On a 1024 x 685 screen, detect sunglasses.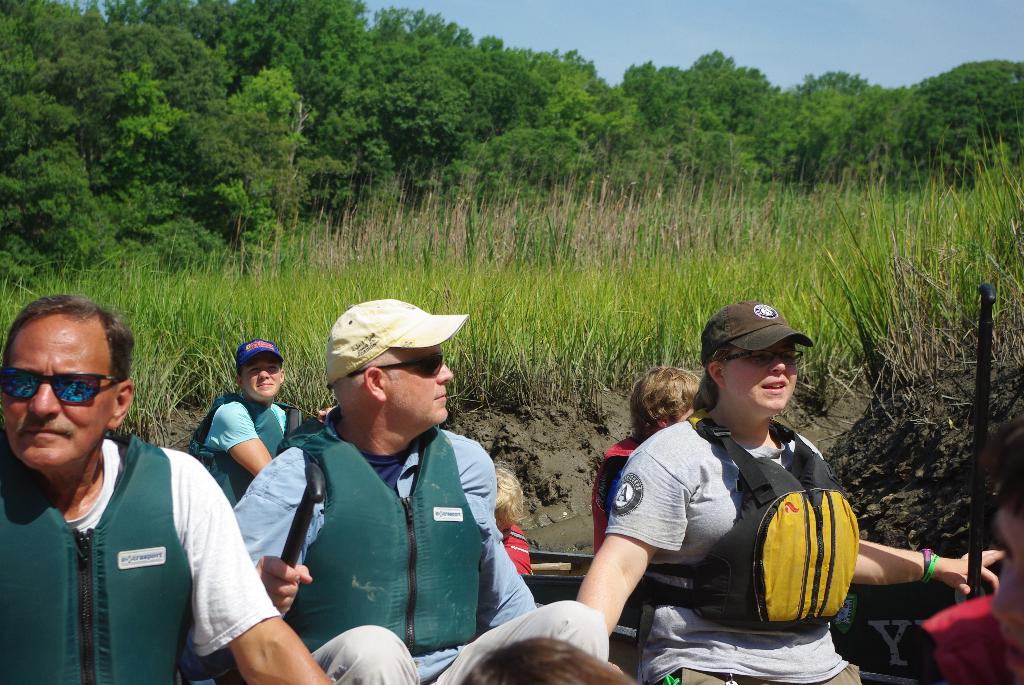
(1,368,120,405).
